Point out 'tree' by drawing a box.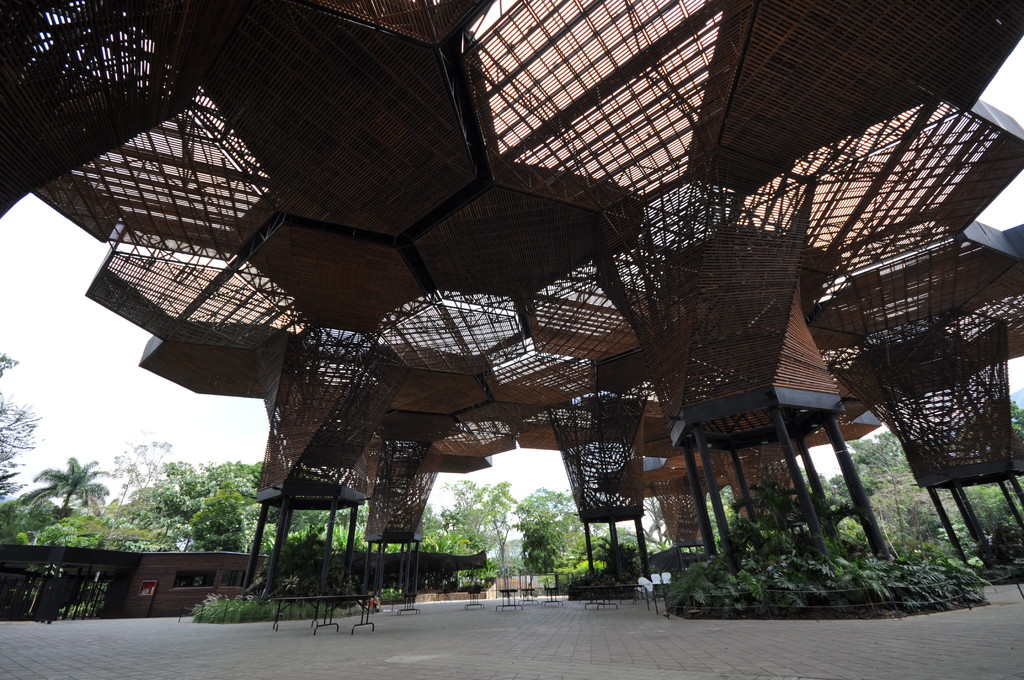
box(379, 505, 445, 555).
